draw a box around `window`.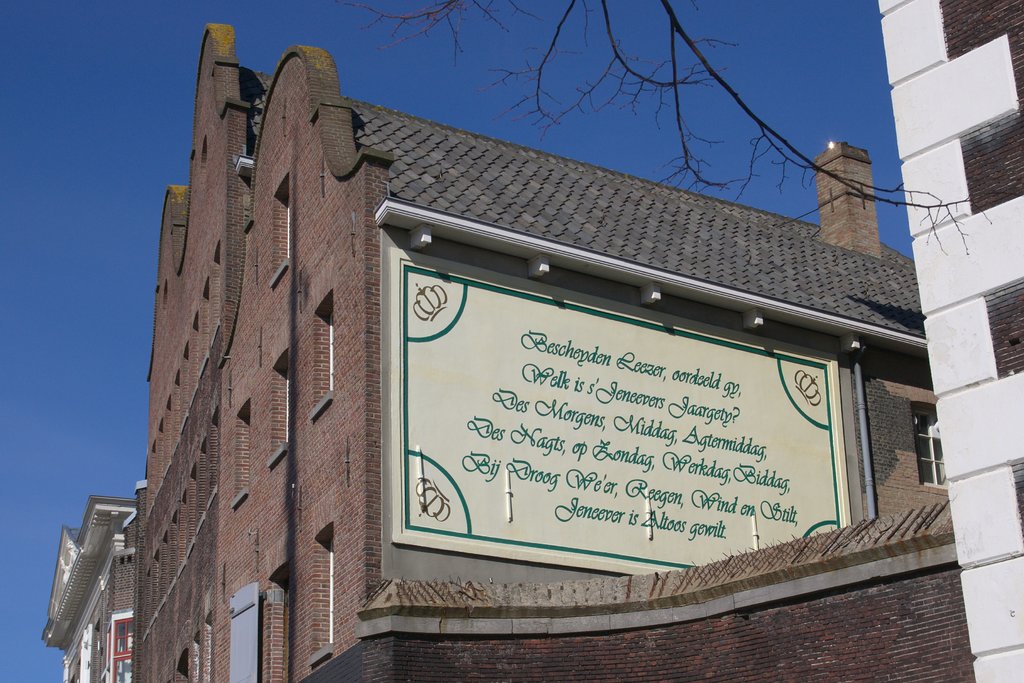
x1=913 y1=397 x2=950 y2=493.
